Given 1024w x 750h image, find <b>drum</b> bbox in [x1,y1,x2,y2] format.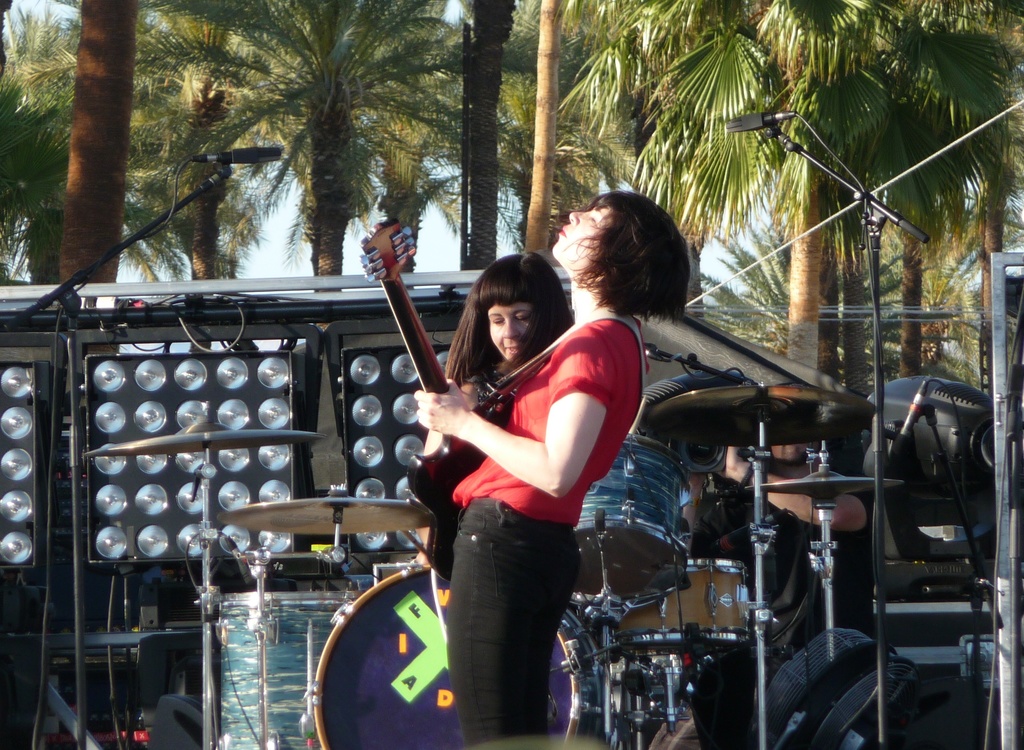
[591,560,765,661].
